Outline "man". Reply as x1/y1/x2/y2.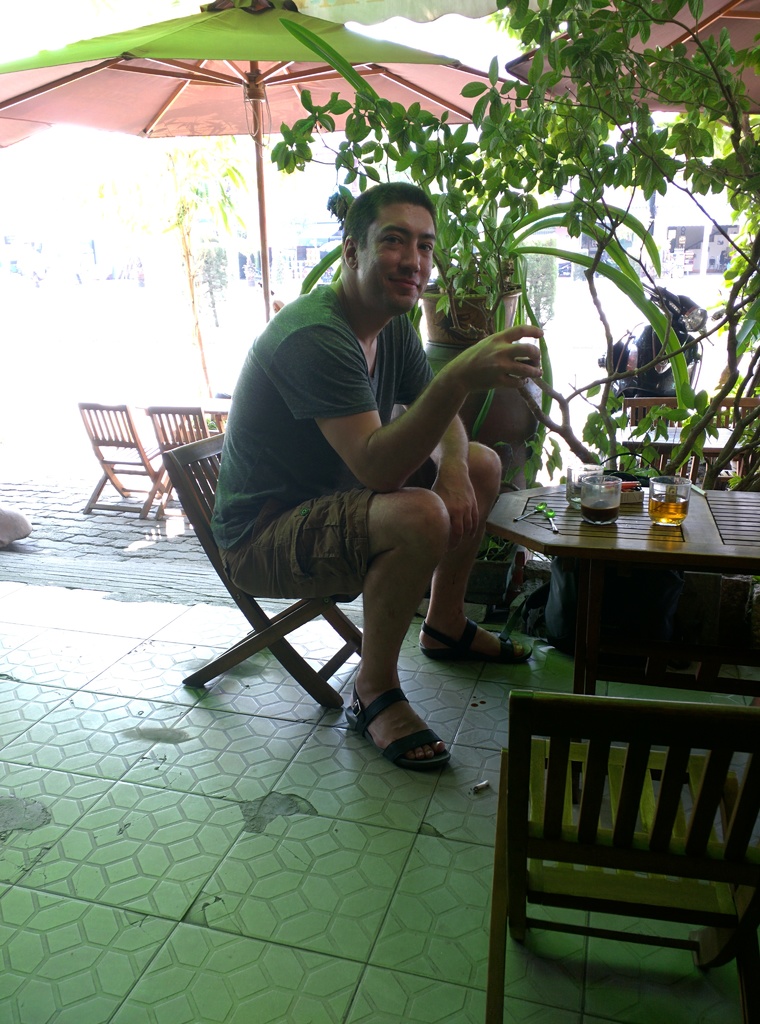
183/197/512/825.
